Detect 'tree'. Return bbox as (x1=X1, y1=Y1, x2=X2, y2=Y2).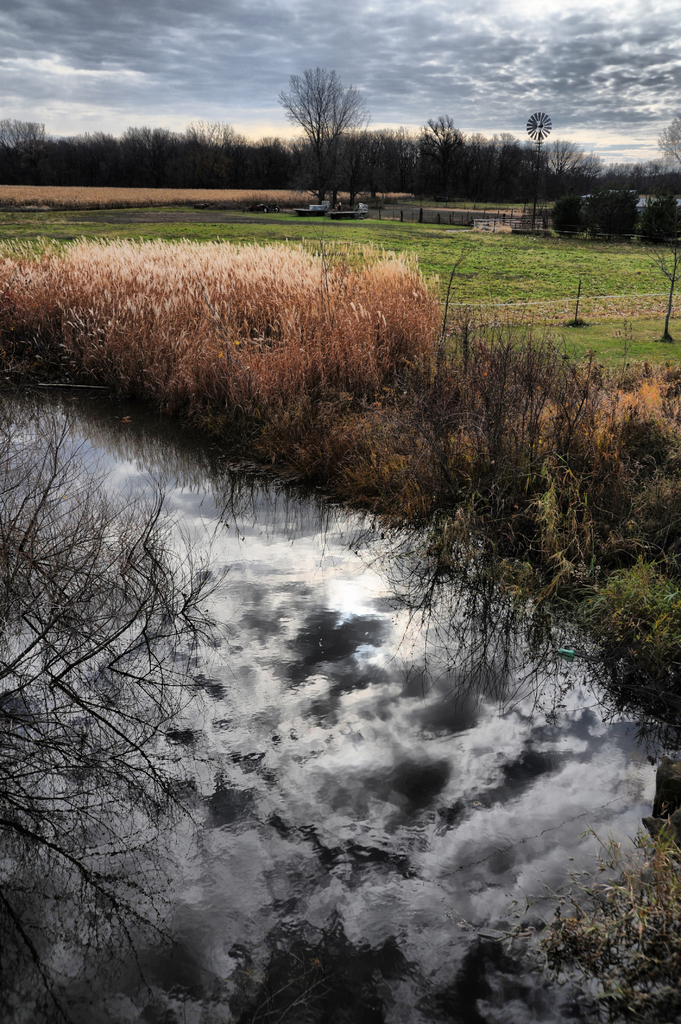
(x1=658, y1=108, x2=680, y2=179).
